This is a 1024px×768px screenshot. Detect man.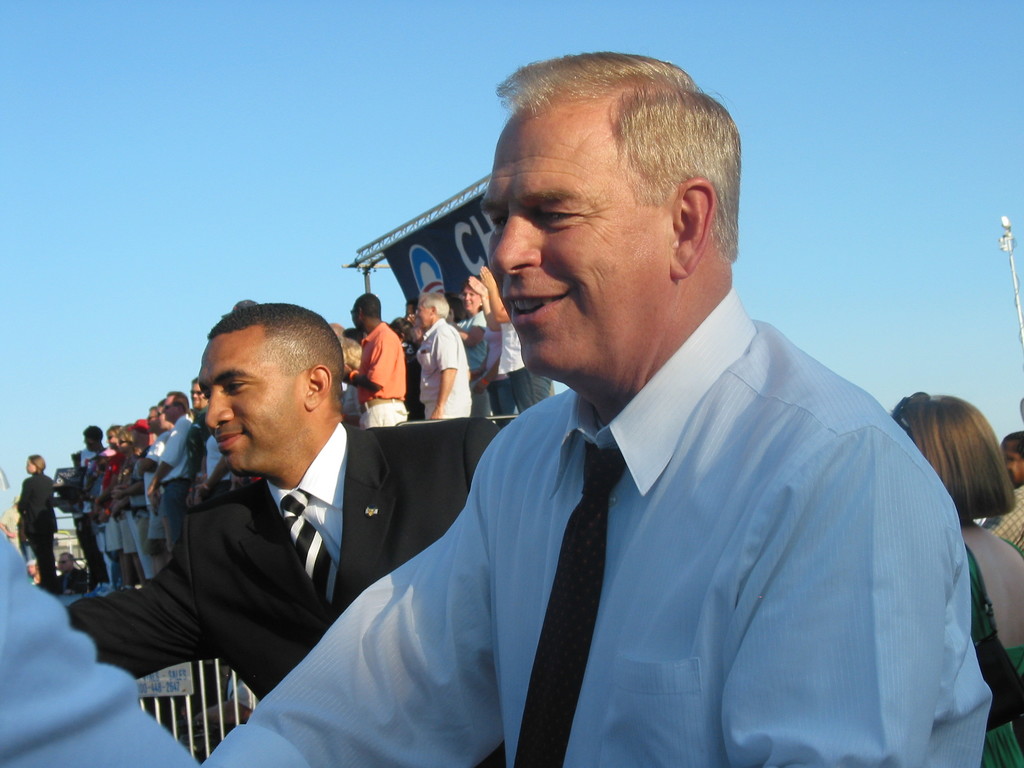
(977,430,1023,552).
